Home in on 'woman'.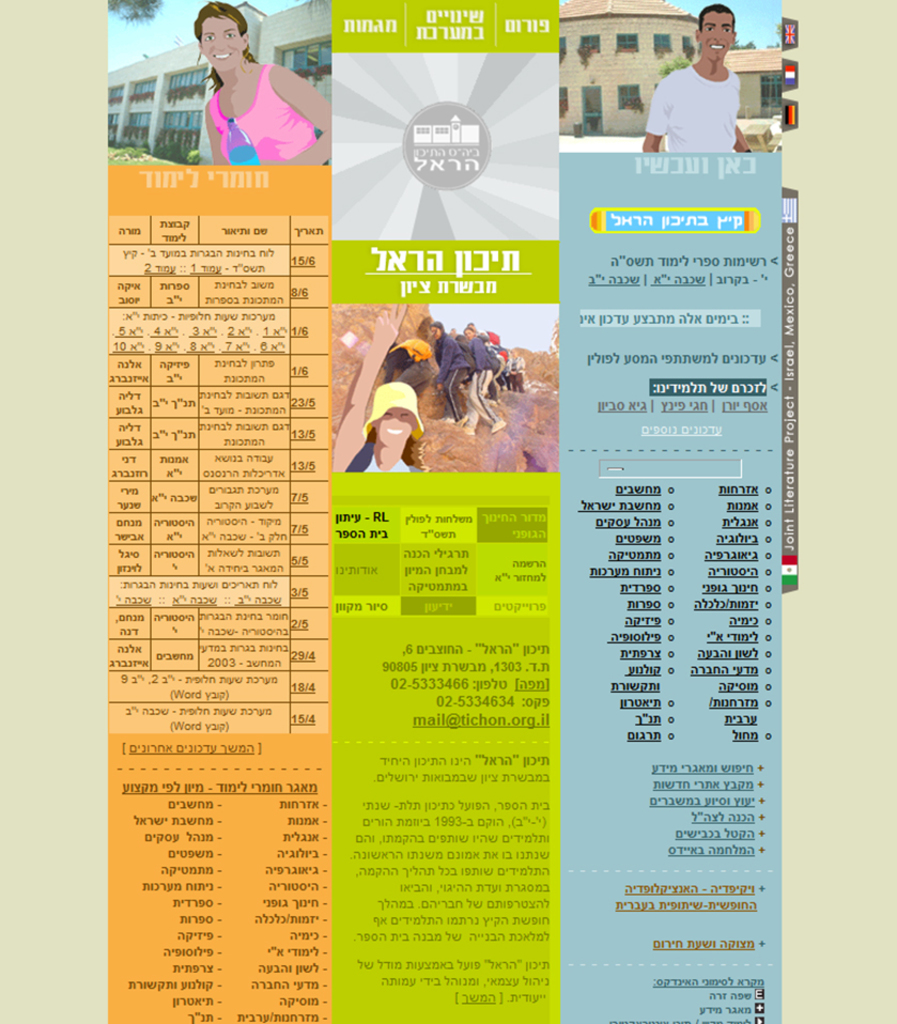
Homed in at <box>330,298,427,468</box>.
